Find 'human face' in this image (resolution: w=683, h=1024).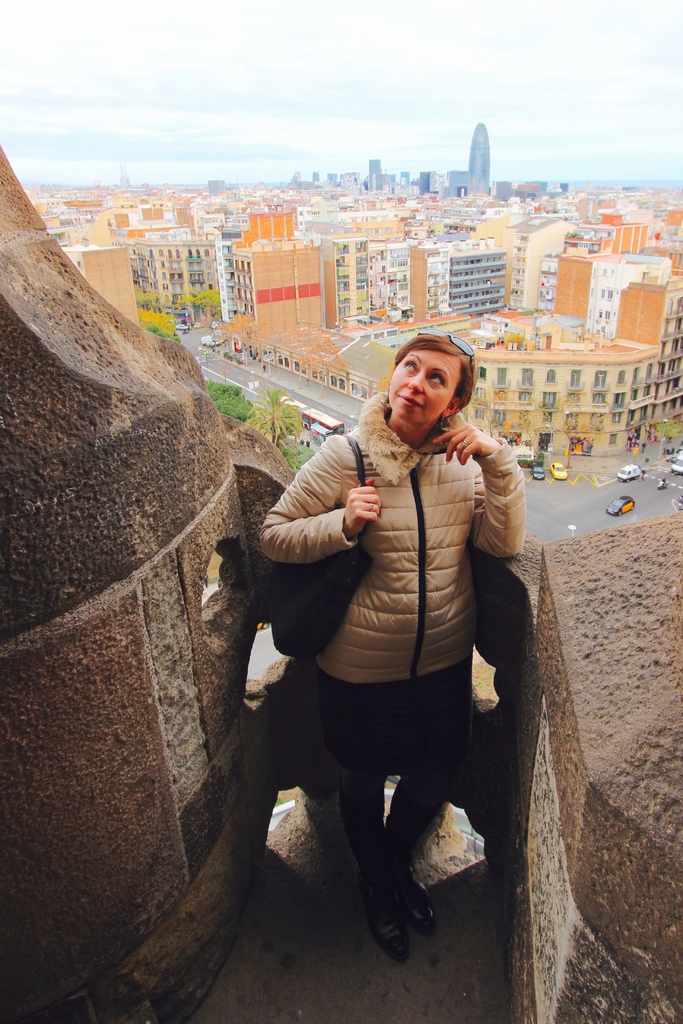
left=388, top=339, right=483, bottom=426.
